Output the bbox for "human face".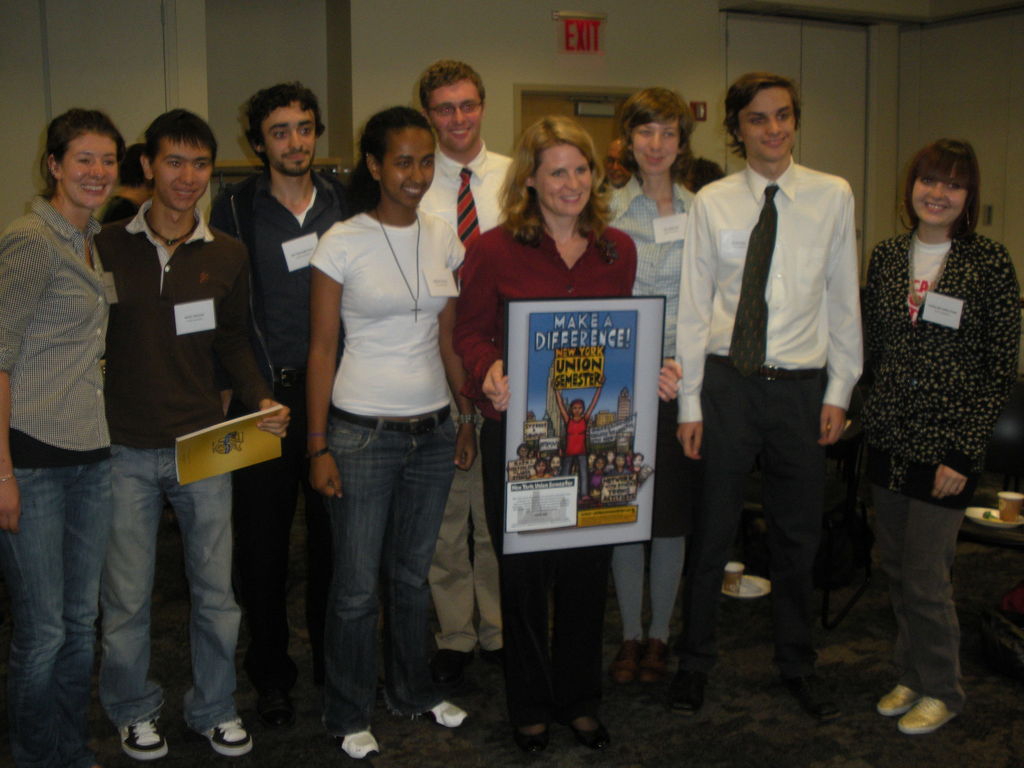
(x1=534, y1=143, x2=589, y2=212).
